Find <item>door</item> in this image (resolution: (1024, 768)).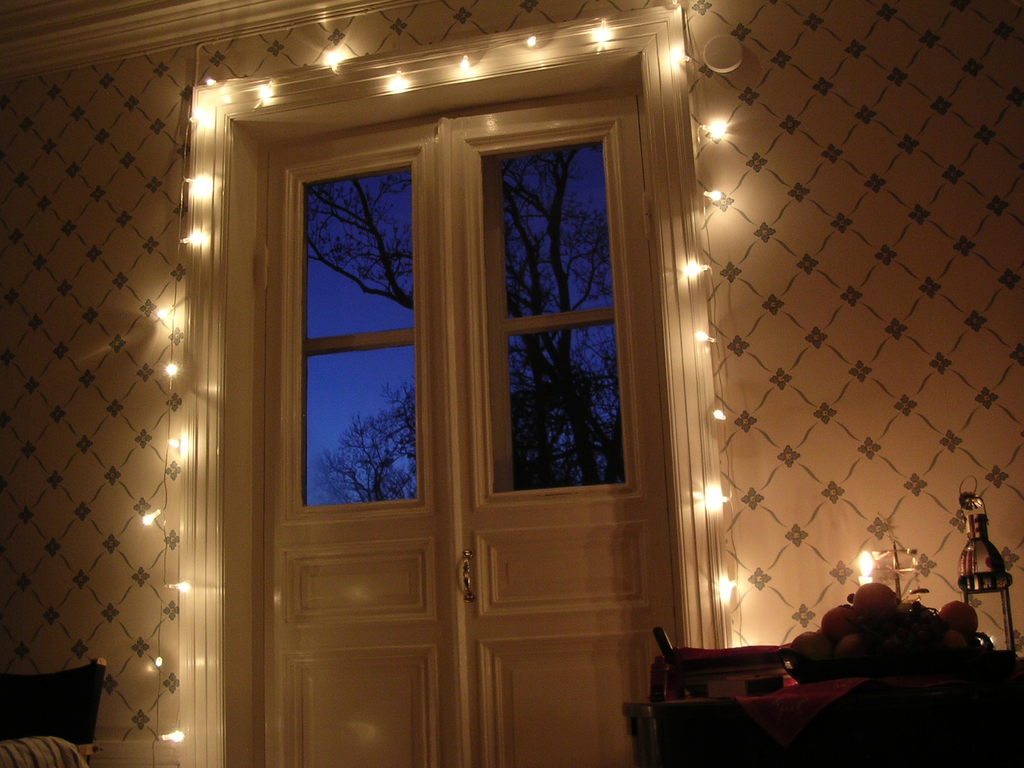
left=140, top=54, right=730, bottom=755.
